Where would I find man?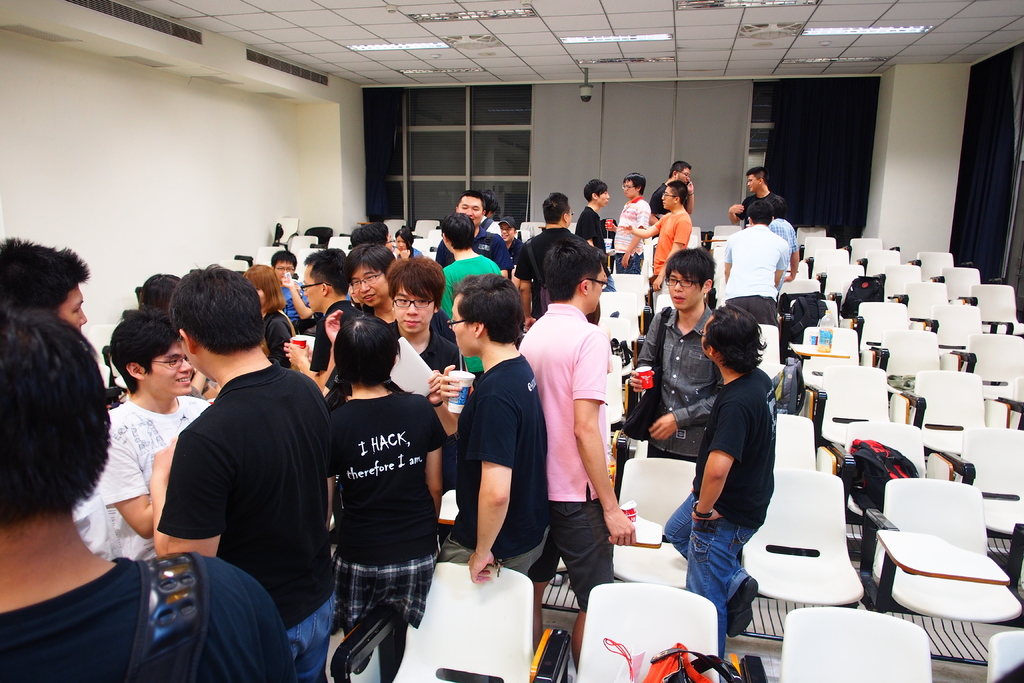
At {"x1": 0, "y1": 315, "x2": 295, "y2": 682}.
